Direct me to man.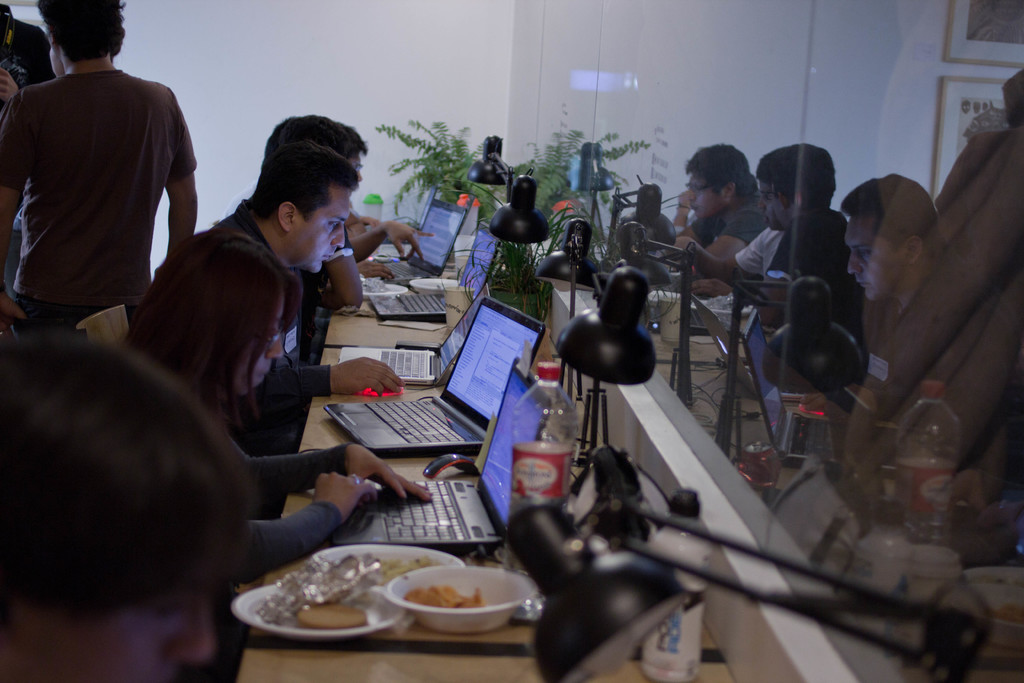
Direction: locate(5, 0, 207, 359).
